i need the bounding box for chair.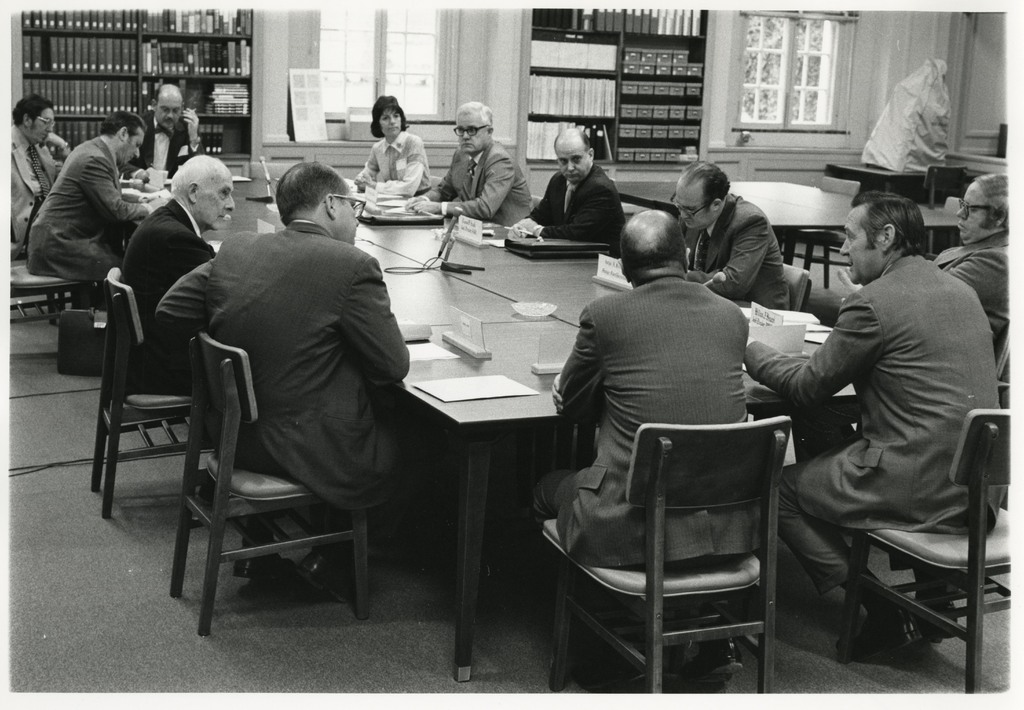
Here it is: (530,195,543,210).
